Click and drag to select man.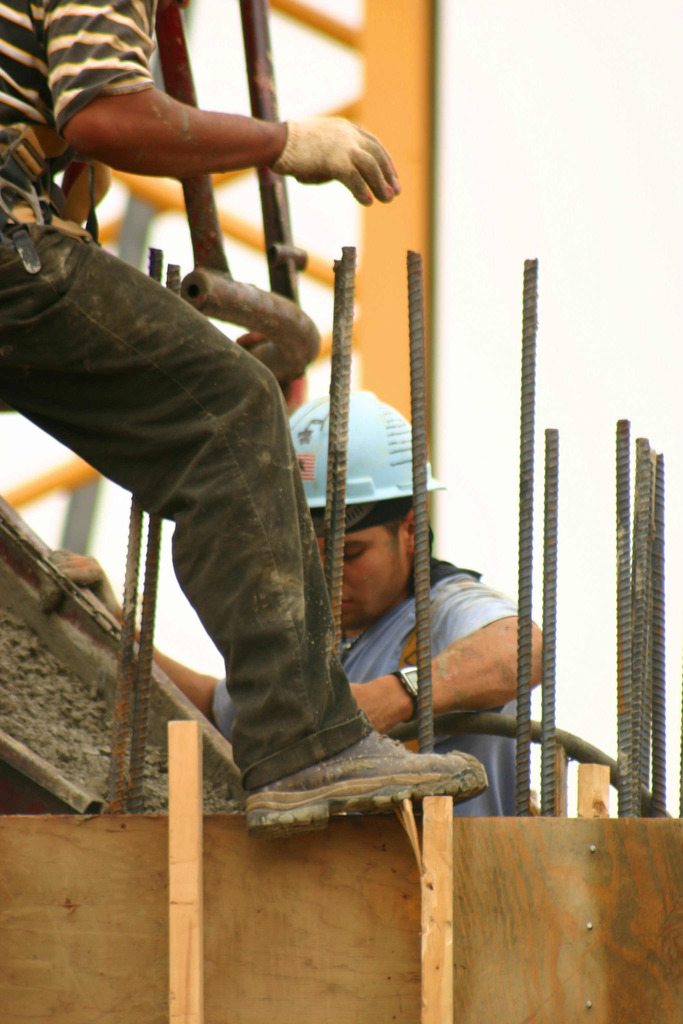
Selection: 57:377:561:815.
